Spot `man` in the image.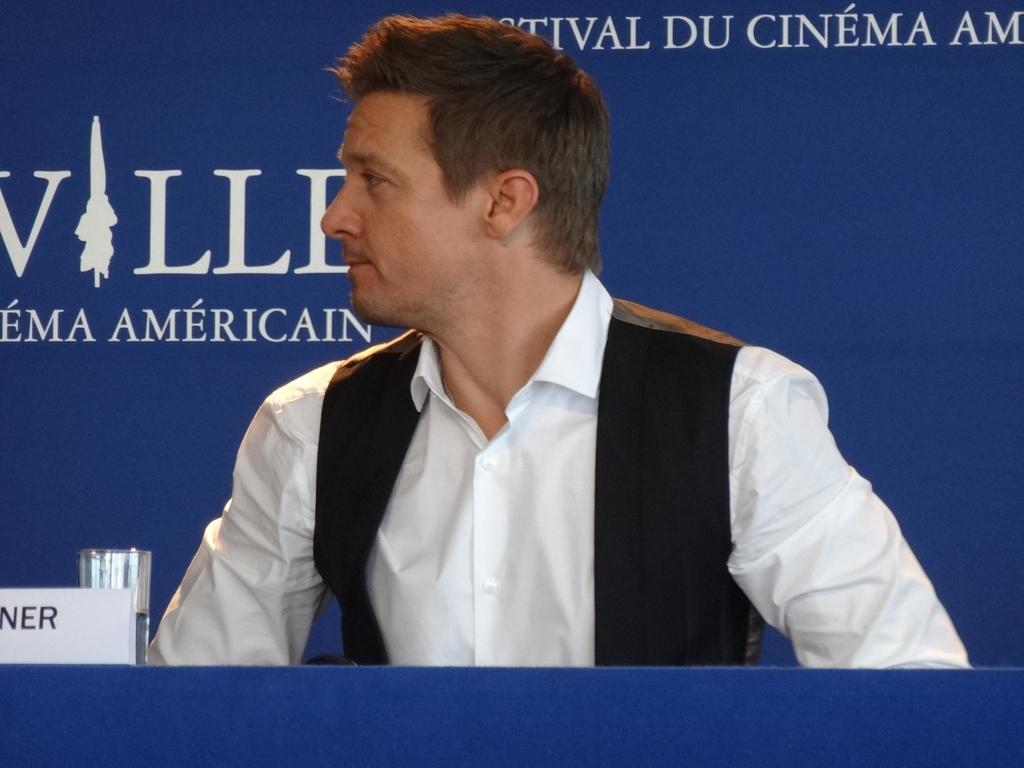
`man` found at (175,54,921,698).
